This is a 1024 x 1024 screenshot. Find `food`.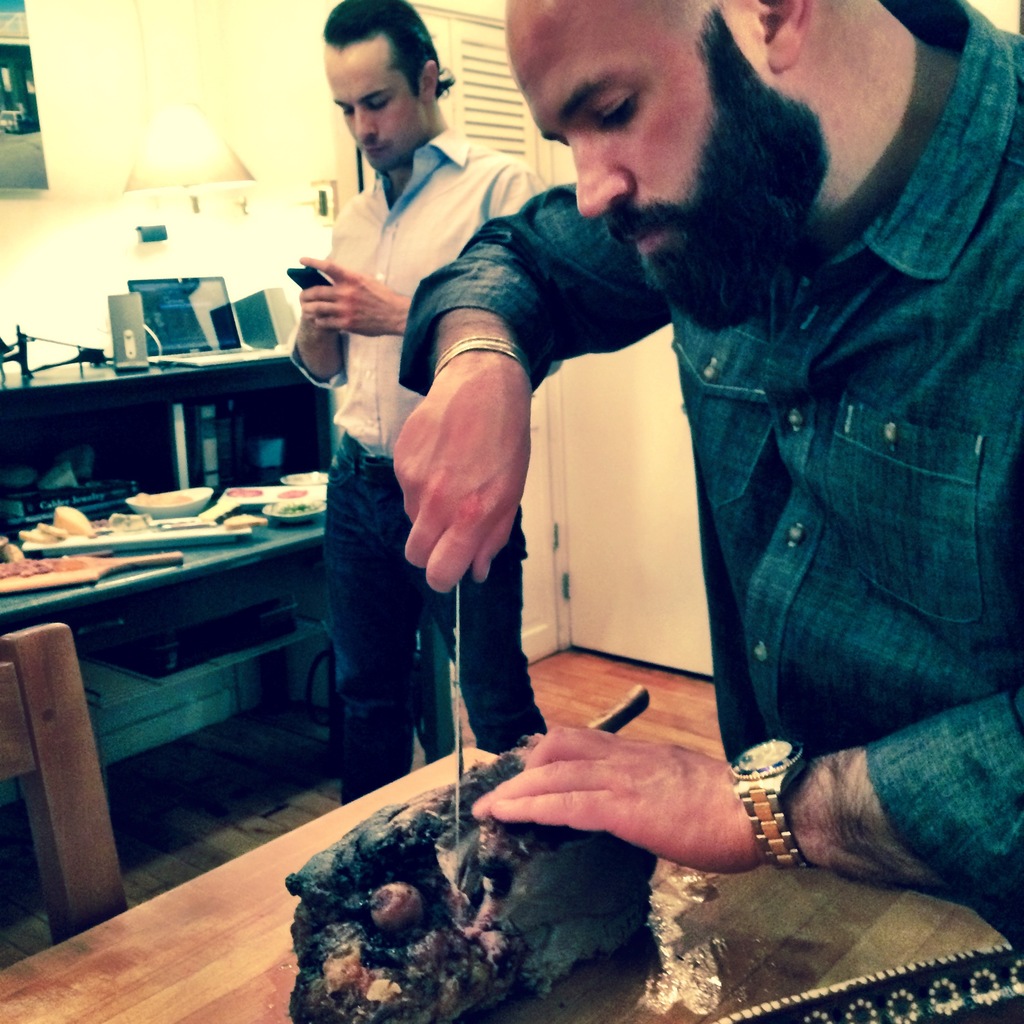
Bounding box: BBox(223, 486, 267, 499).
